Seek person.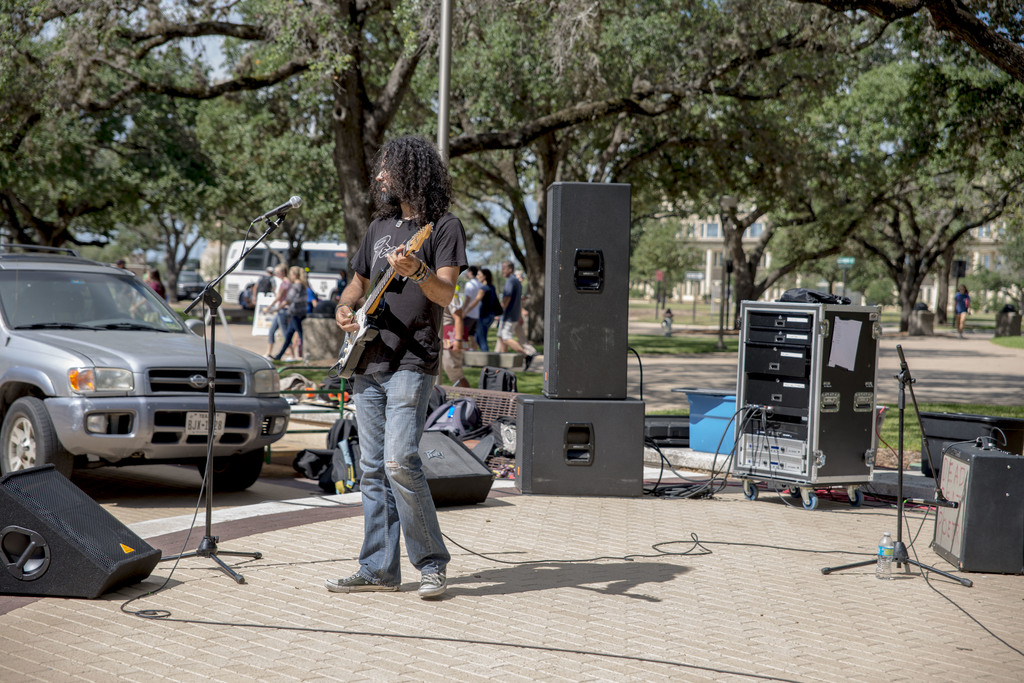
{"x1": 466, "y1": 266, "x2": 483, "y2": 333}.
